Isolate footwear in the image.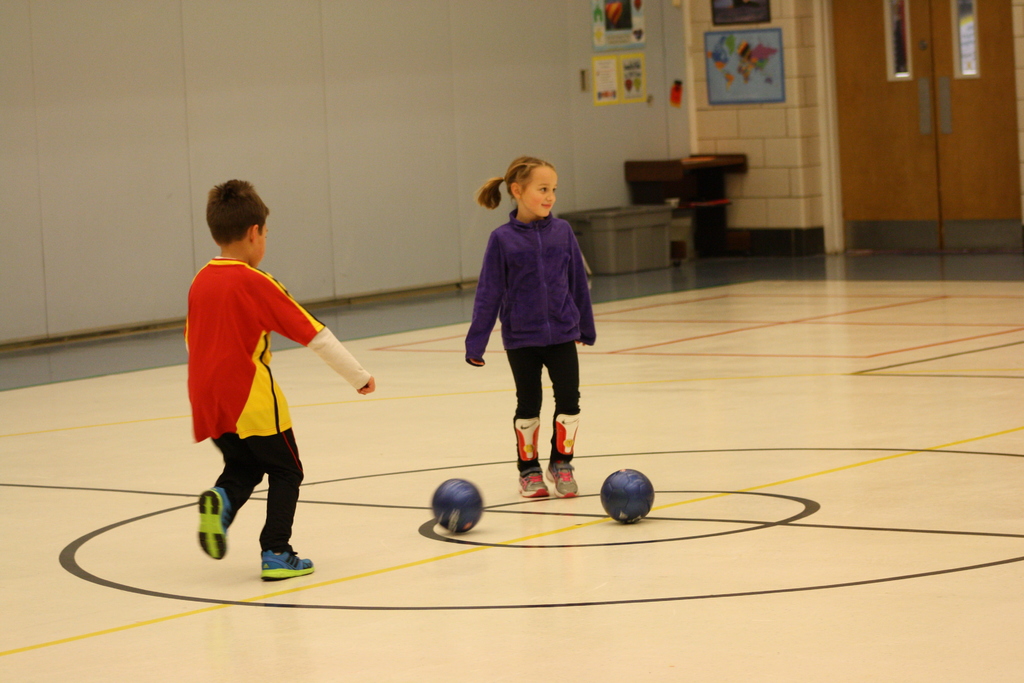
Isolated region: locate(191, 479, 239, 567).
